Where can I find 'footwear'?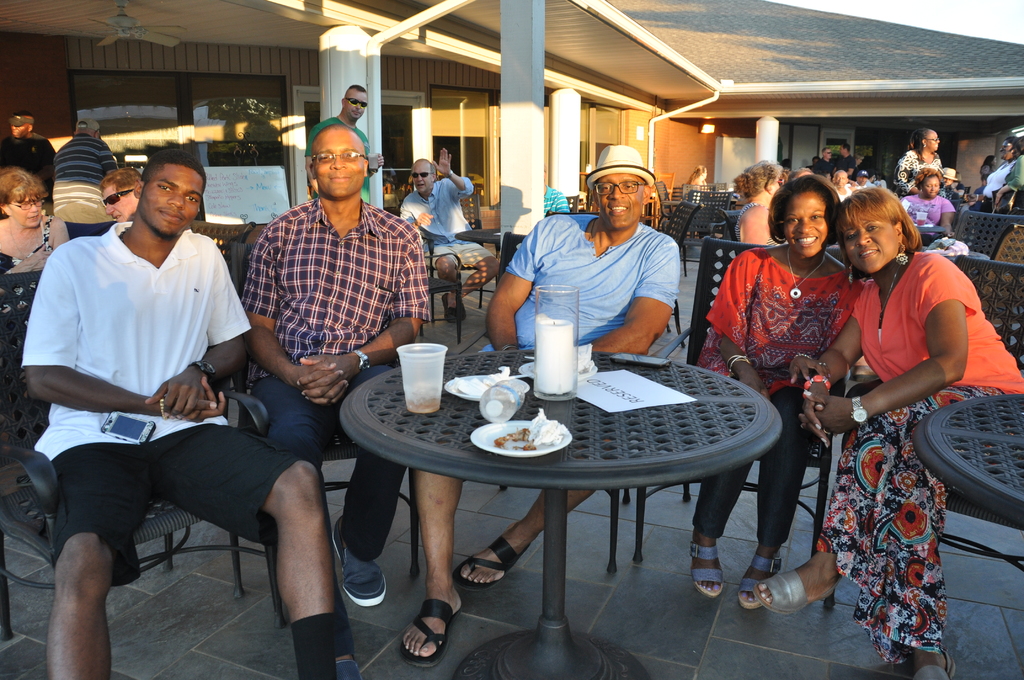
You can find it at [x1=333, y1=517, x2=388, y2=613].
